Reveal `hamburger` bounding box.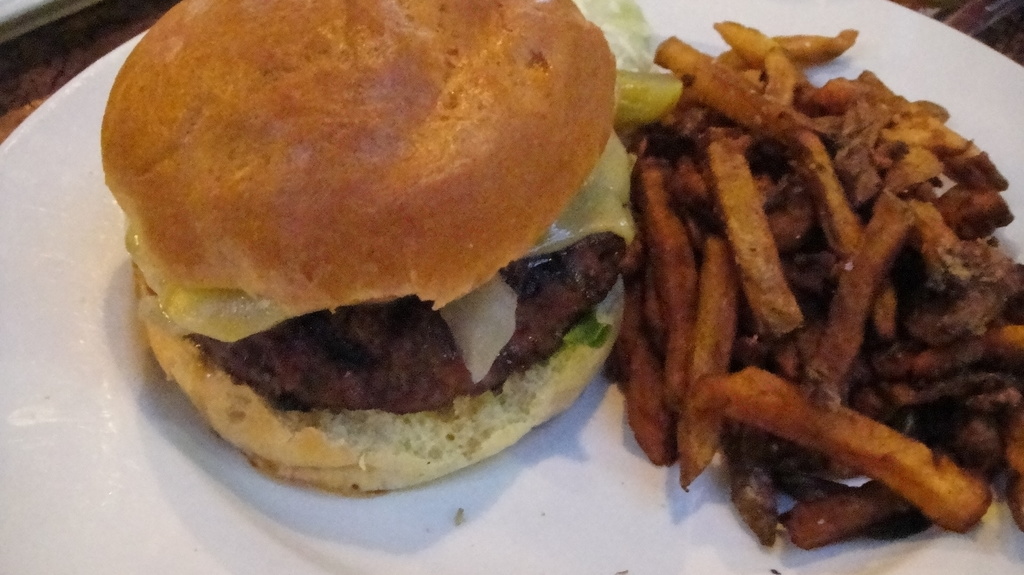
Revealed: rect(83, 0, 636, 491).
